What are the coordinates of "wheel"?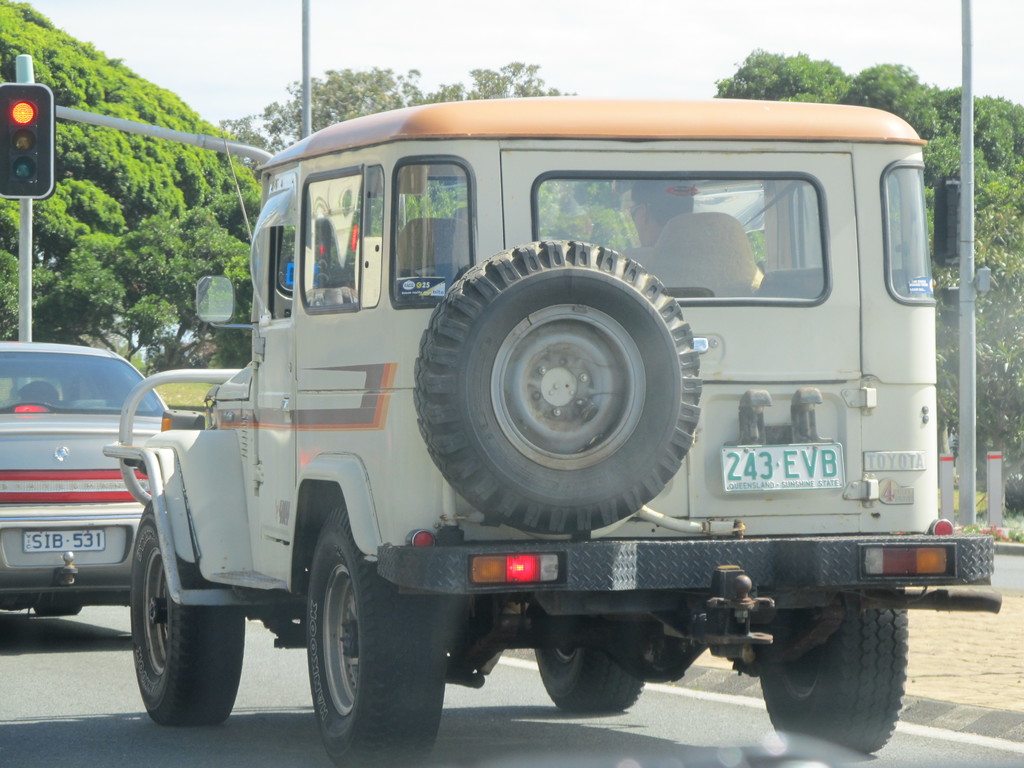
box(128, 499, 247, 728).
